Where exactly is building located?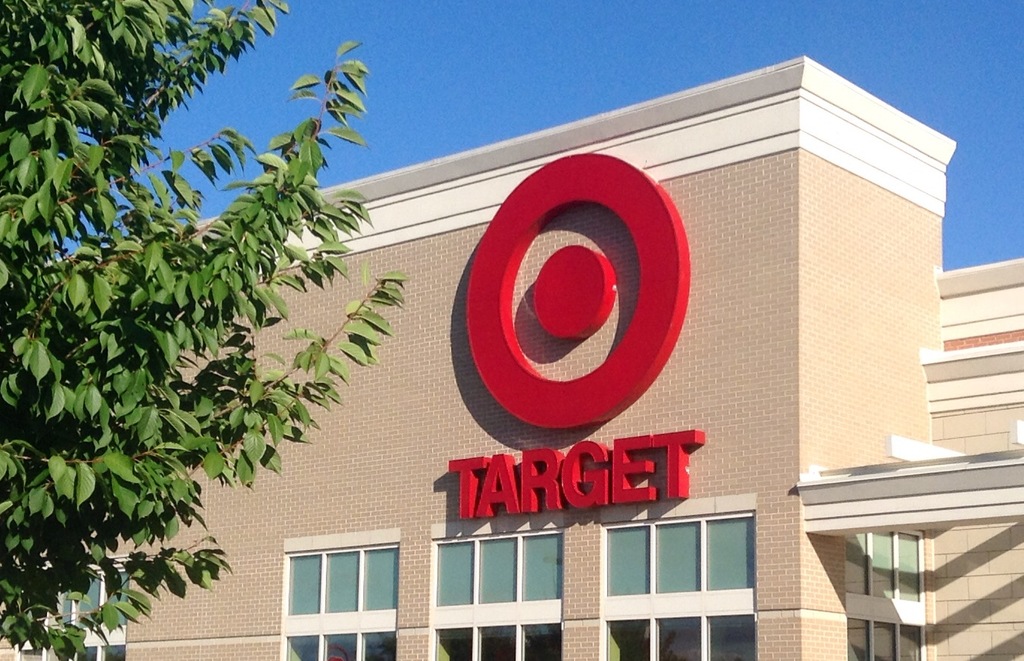
Its bounding box is x1=0 y1=49 x2=1023 y2=660.
